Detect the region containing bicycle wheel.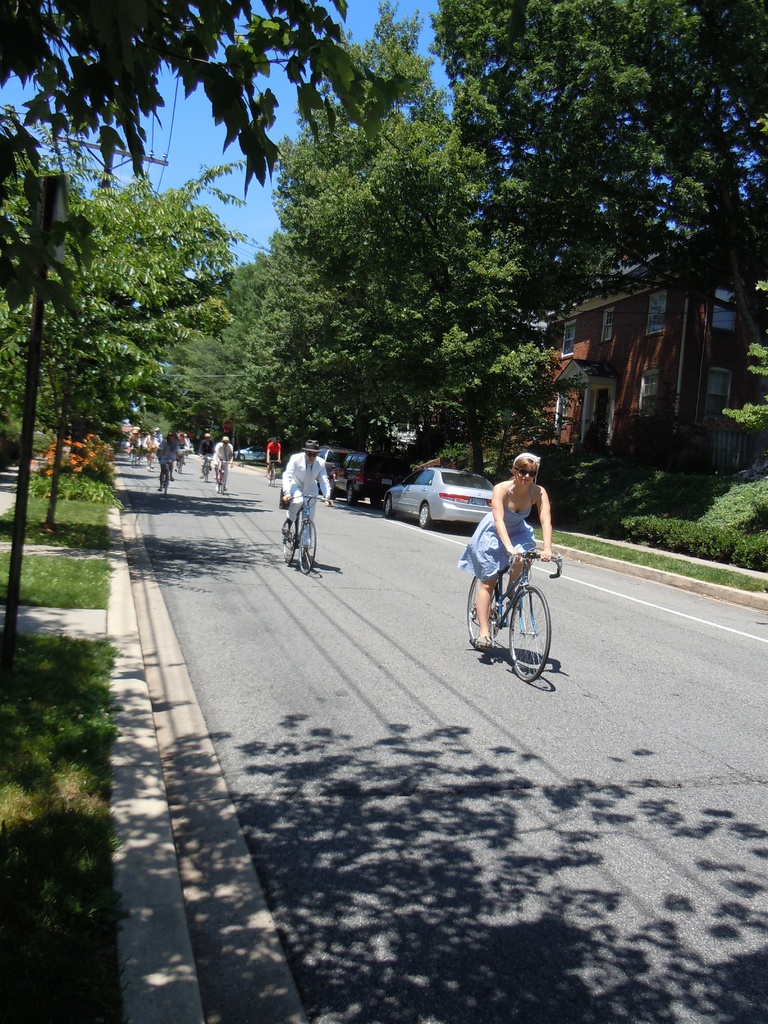
299/517/325/577.
